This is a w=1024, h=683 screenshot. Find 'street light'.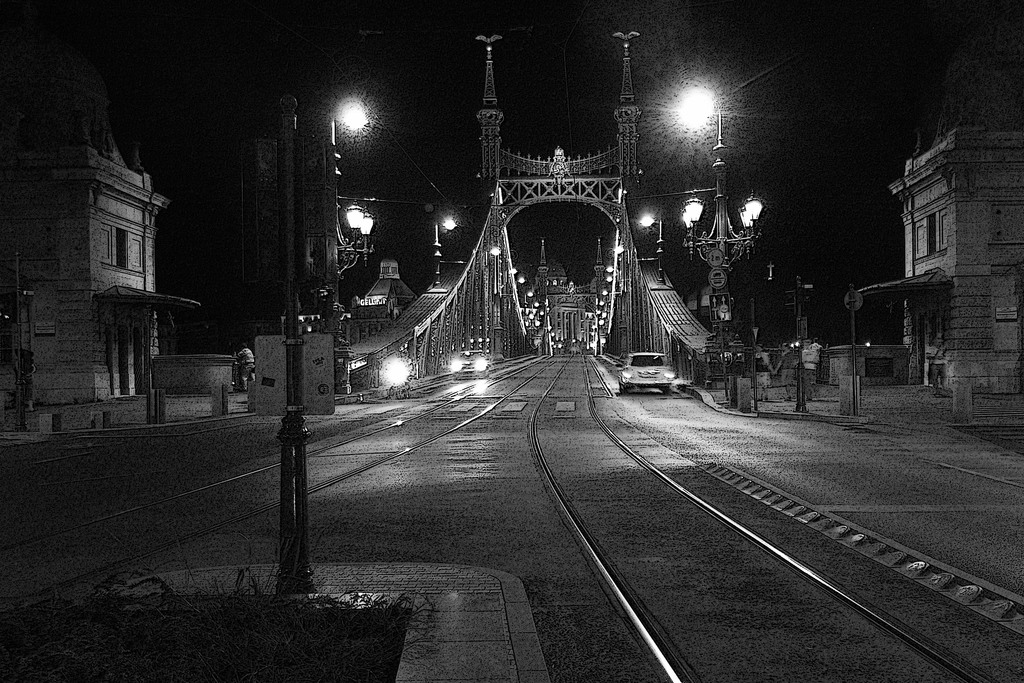
Bounding box: x1=295, y1=86, x2=374, y2=391.
